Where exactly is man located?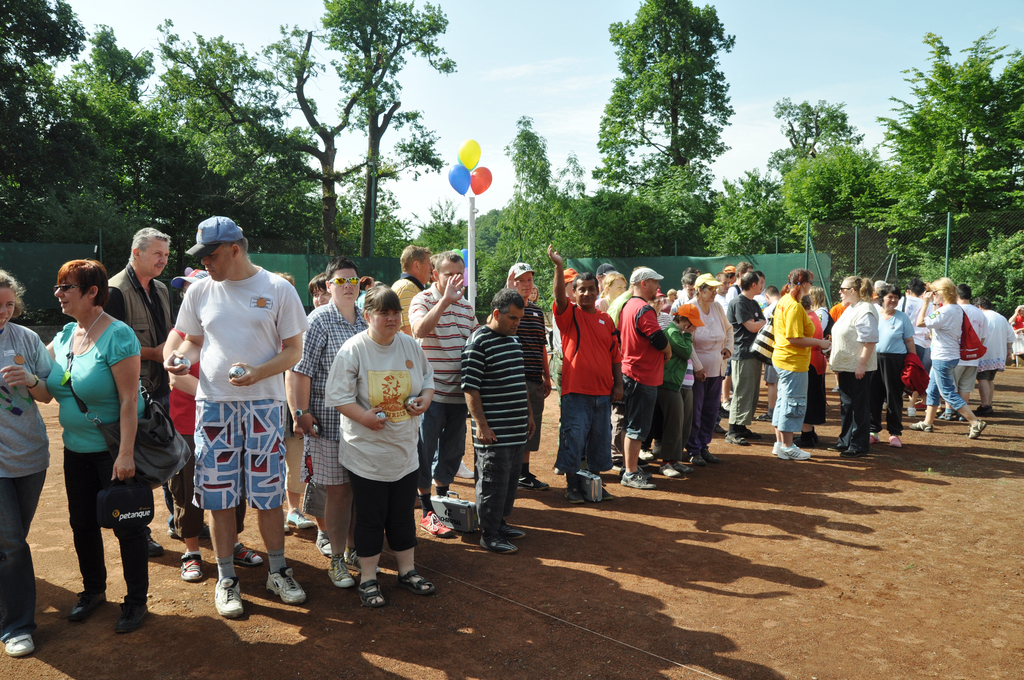
Its bounding box is 104,227,175,563.
